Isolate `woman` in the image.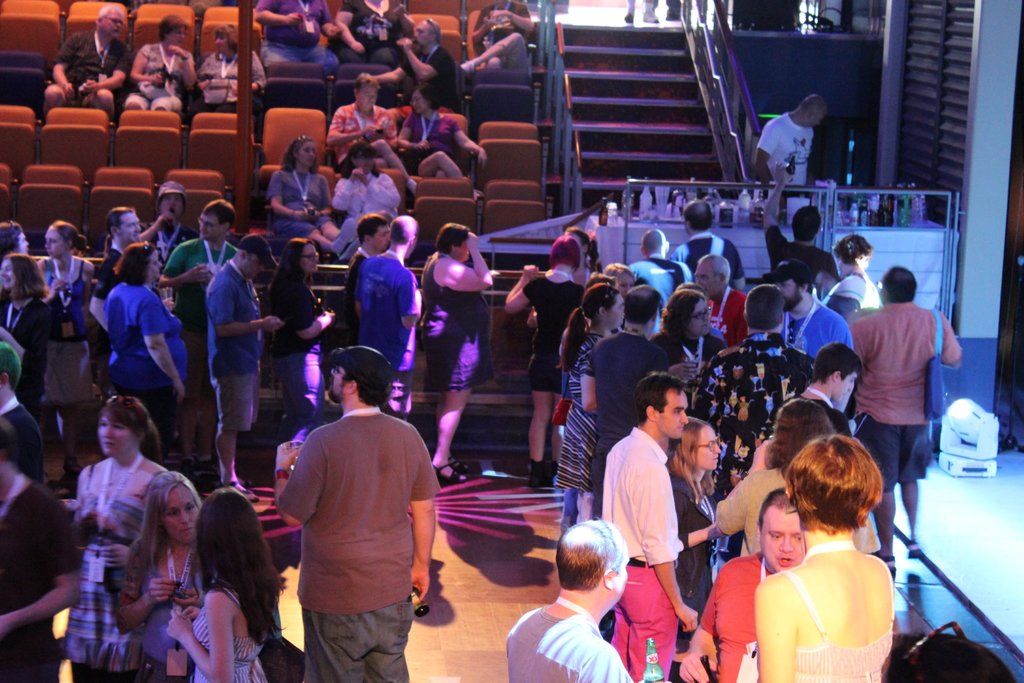
Isolated region: (left=817, top=227, right=877, bottom=320).
